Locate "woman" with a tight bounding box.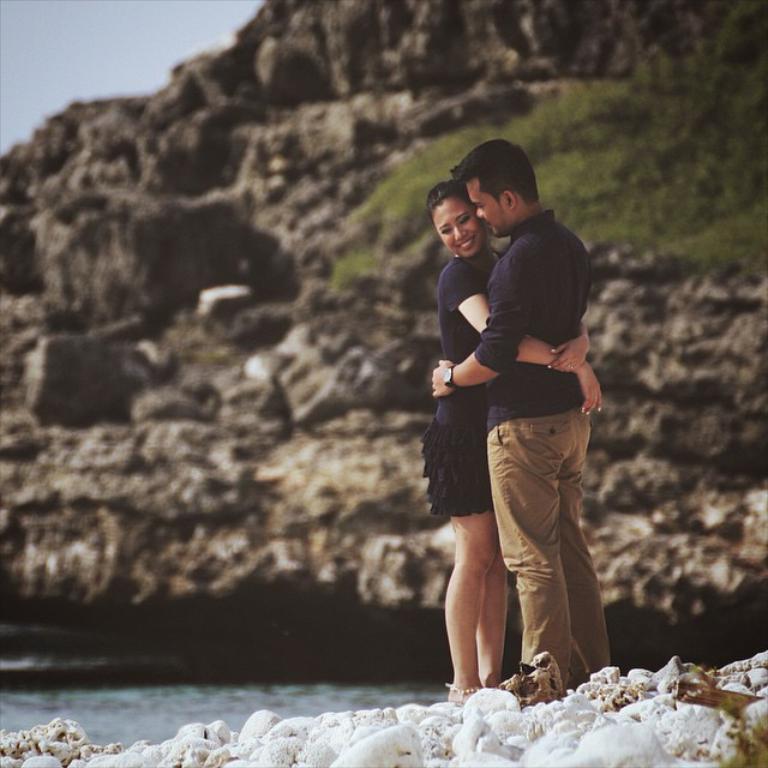
406, 158, 623, 701.
